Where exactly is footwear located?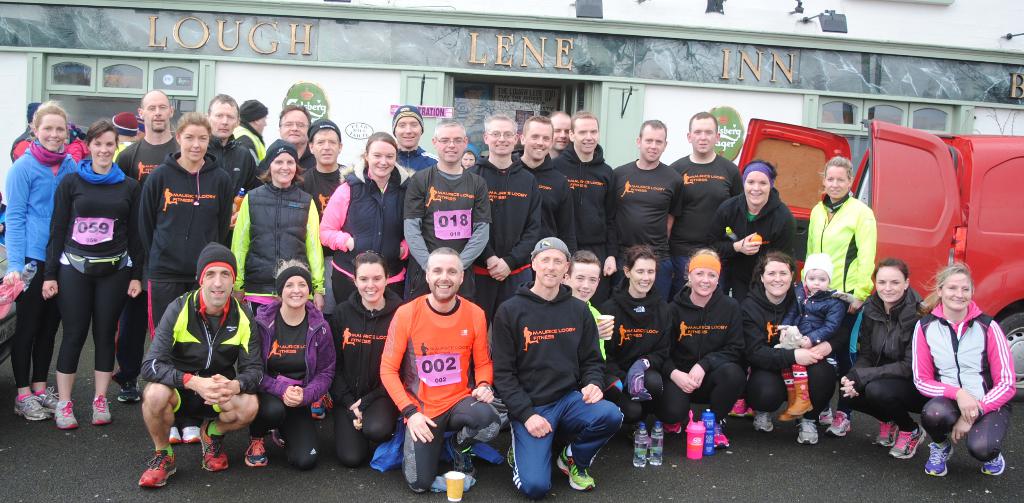
Its bounding box is <bbox>201, 418, 225, 469</bbox>.
